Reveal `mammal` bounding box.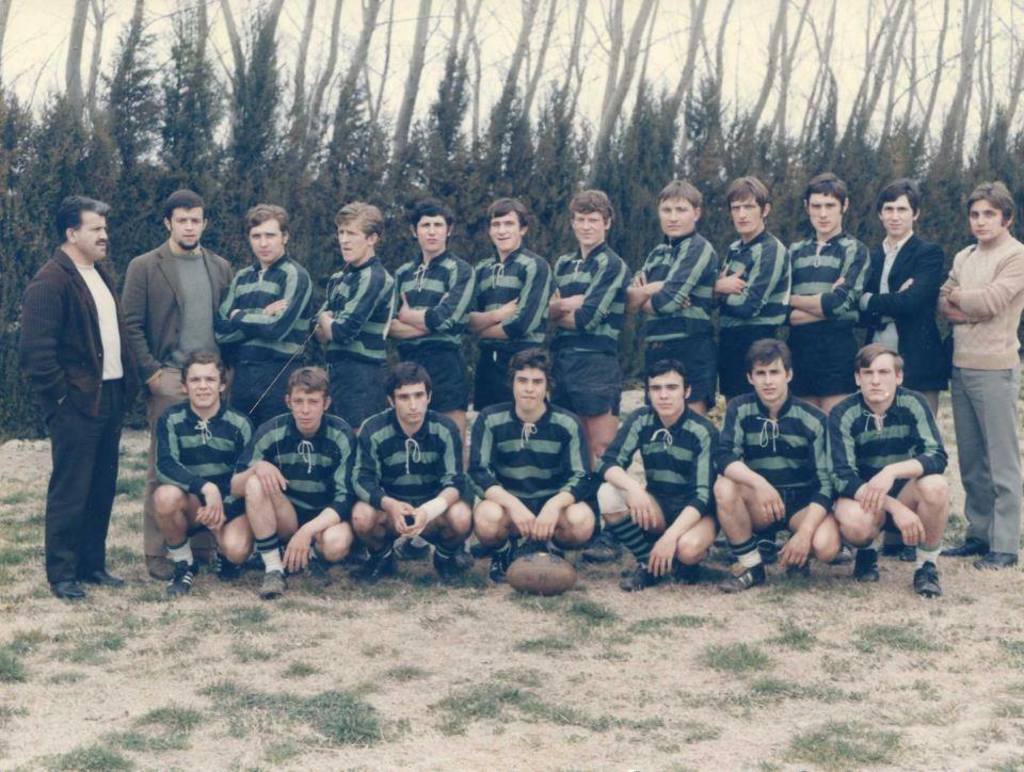
Revealed: [22, 199, 123, 599].
